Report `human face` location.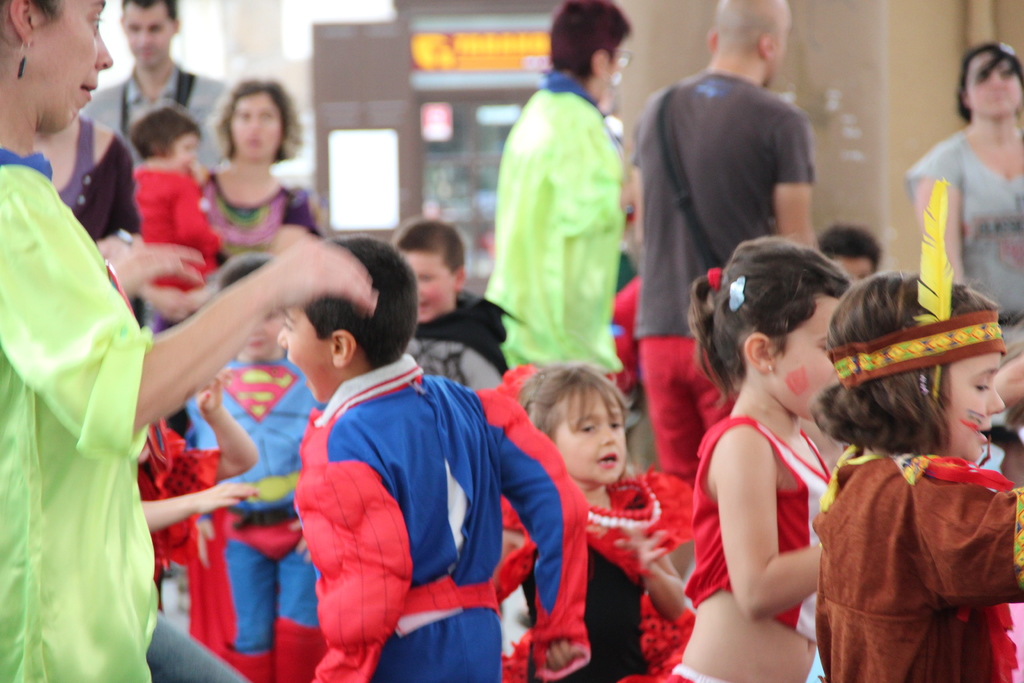
Report: 282,306,338,409.
